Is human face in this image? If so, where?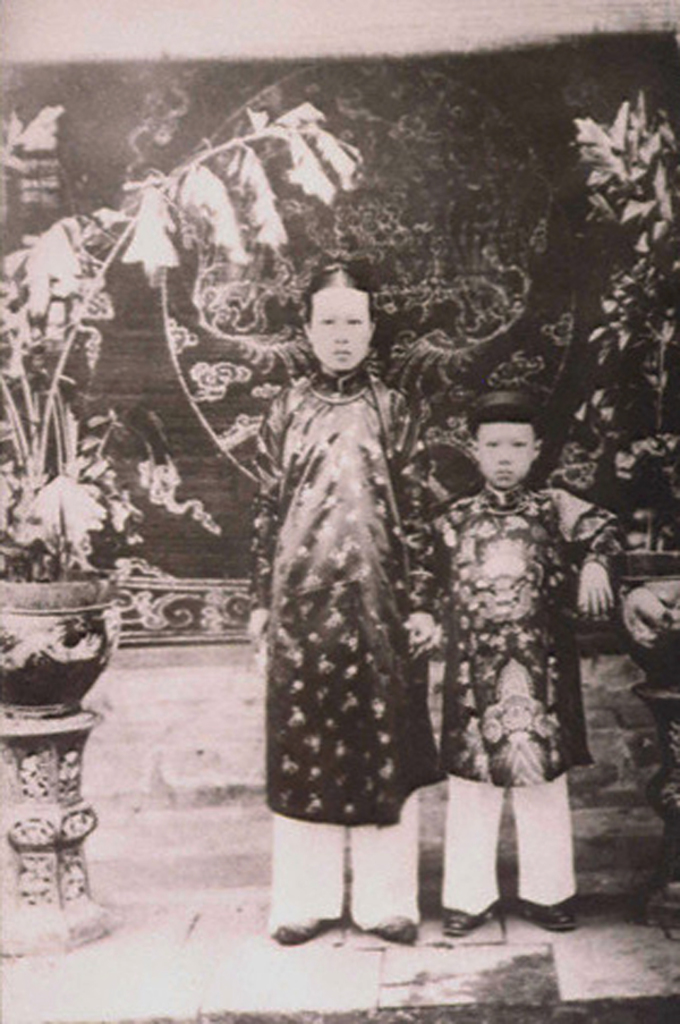
Yes, at box=[473, 417, 535, 491].
